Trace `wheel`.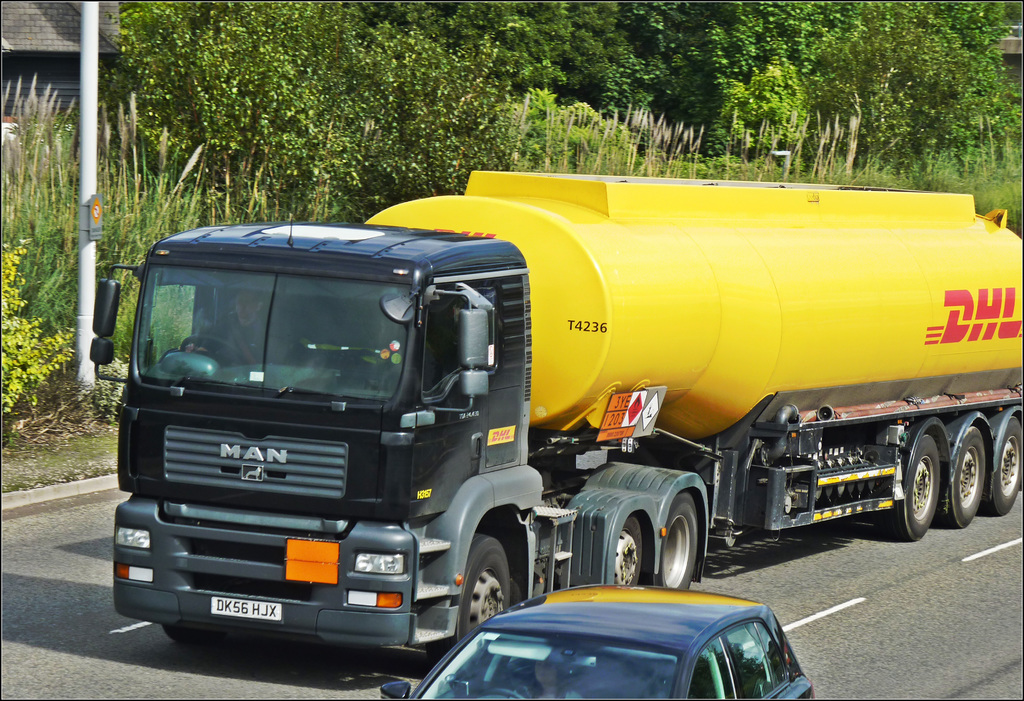
Traced to crop(449, 542, 517, 646).
